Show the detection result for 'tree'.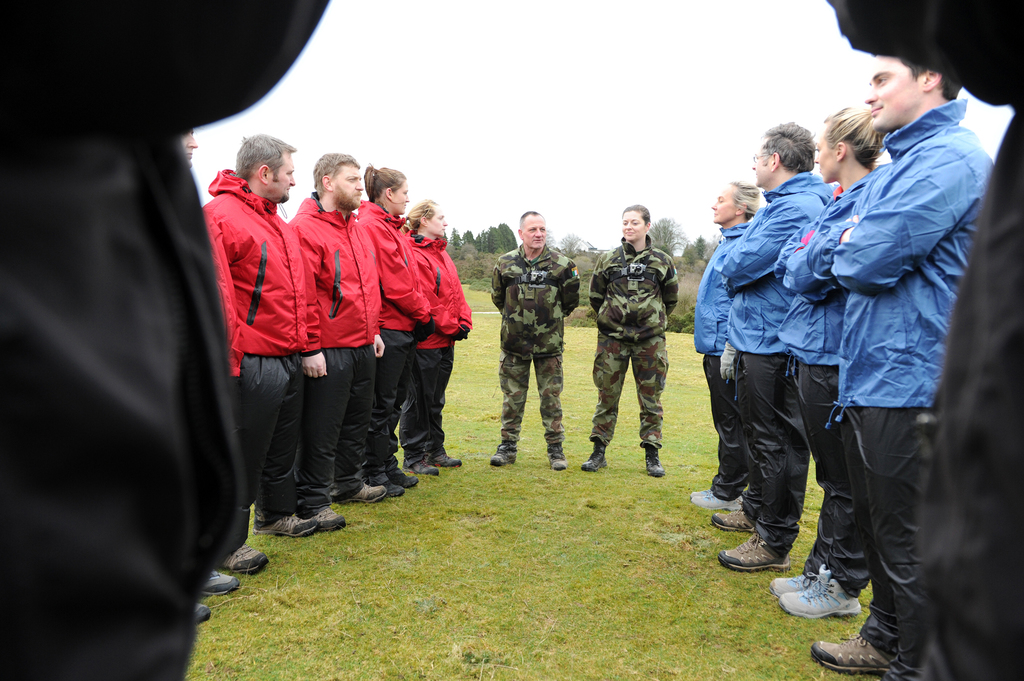
x1=703, y1=228, x2=728, y2=251.
